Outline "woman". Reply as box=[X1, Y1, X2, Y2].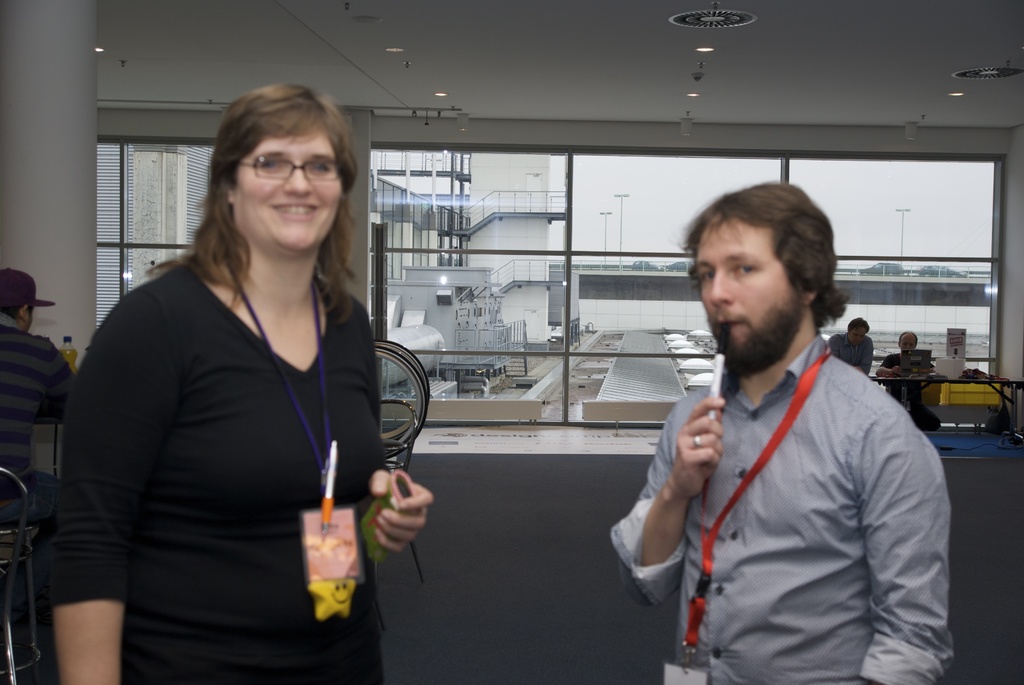
box=[54, 99, 420, 684].
